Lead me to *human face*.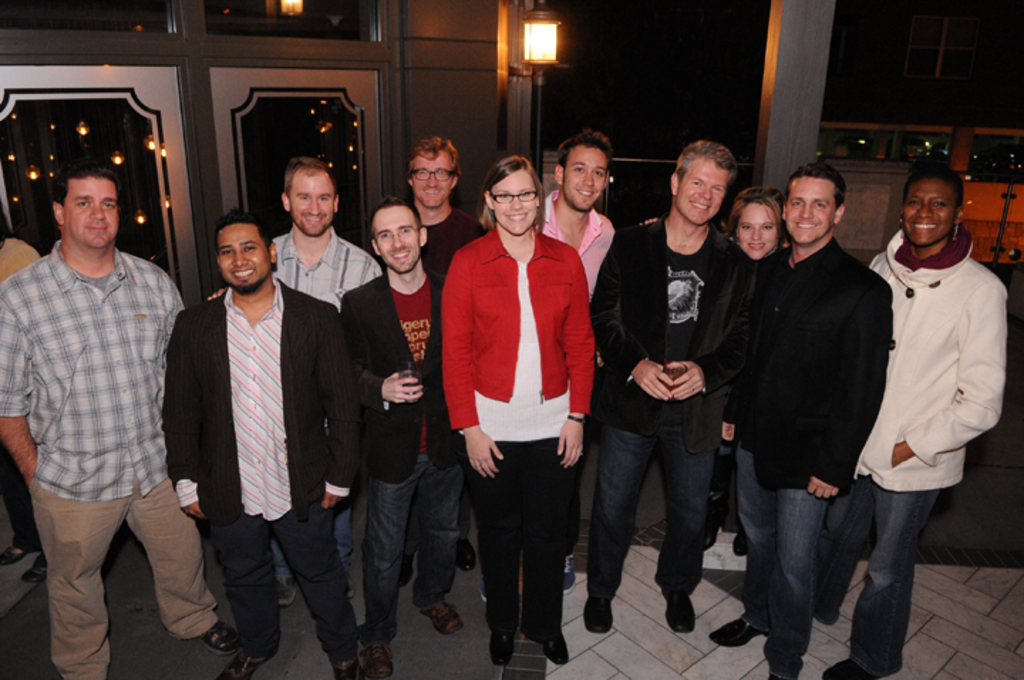
Lead to (290, 168, 337, 228).
